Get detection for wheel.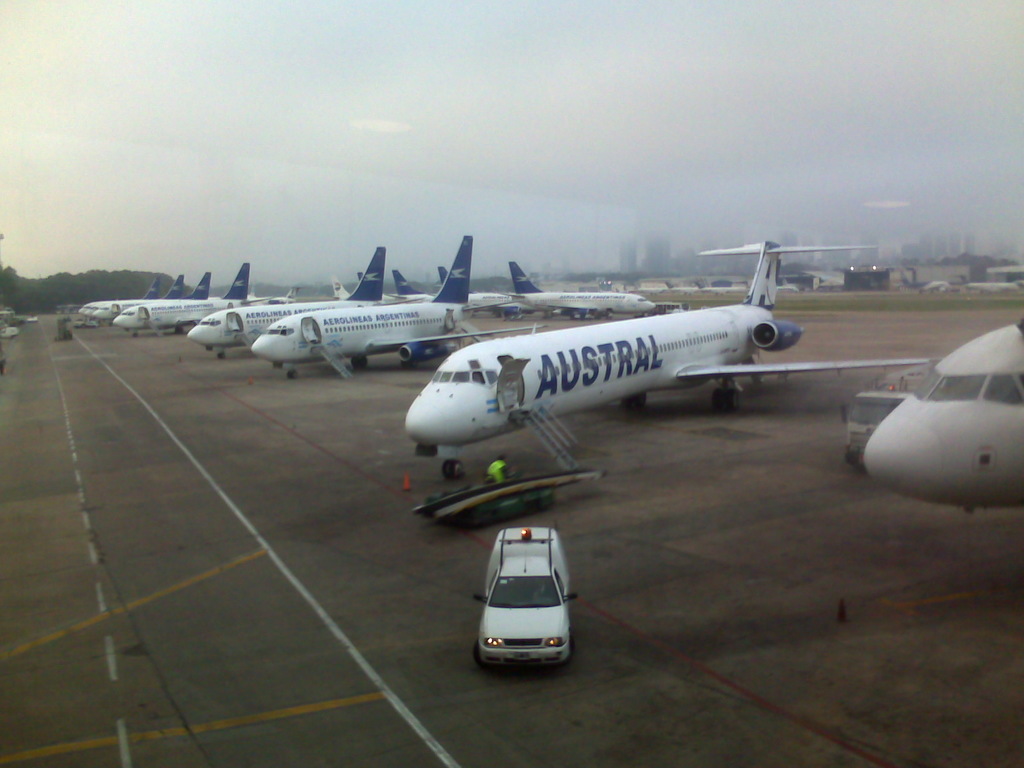
Detection: bbox=(442, 459, 464, 480).
